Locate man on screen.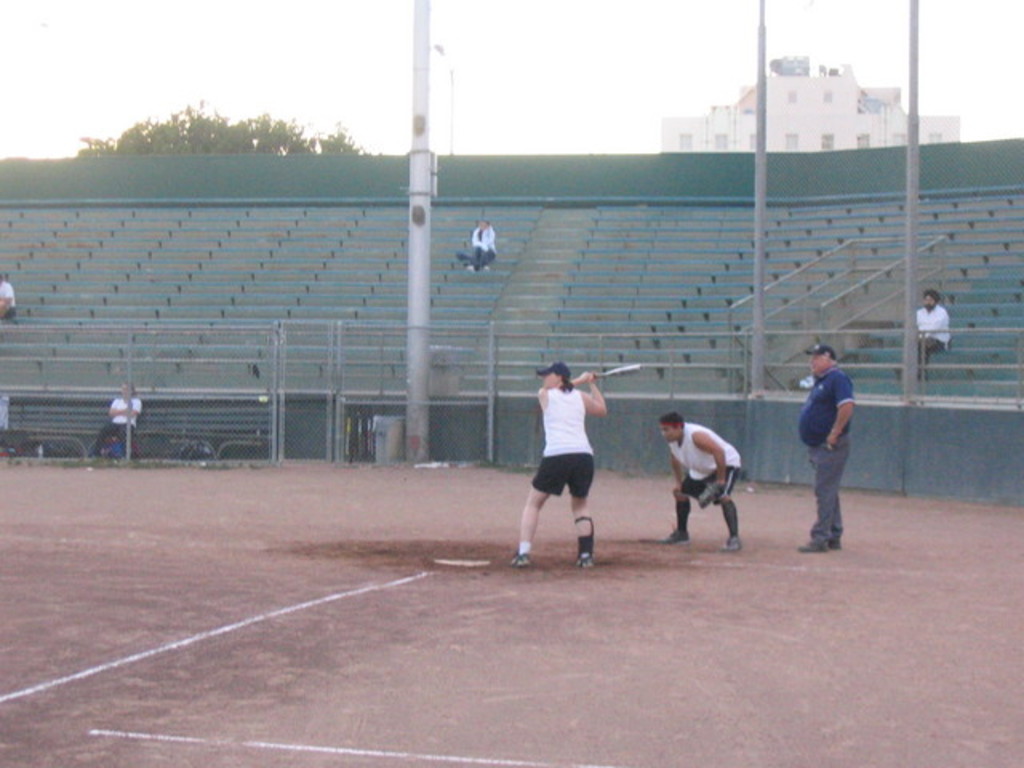
On screen at 912,290,952,368.
